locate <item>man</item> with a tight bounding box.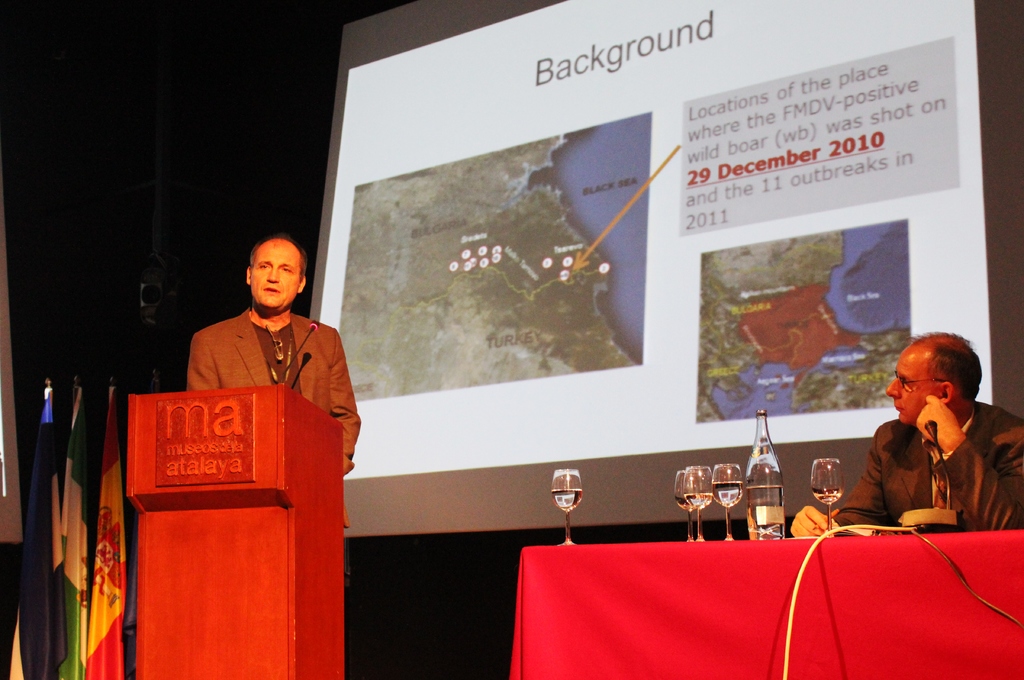
l=161, t=239, r=363, b=467.
